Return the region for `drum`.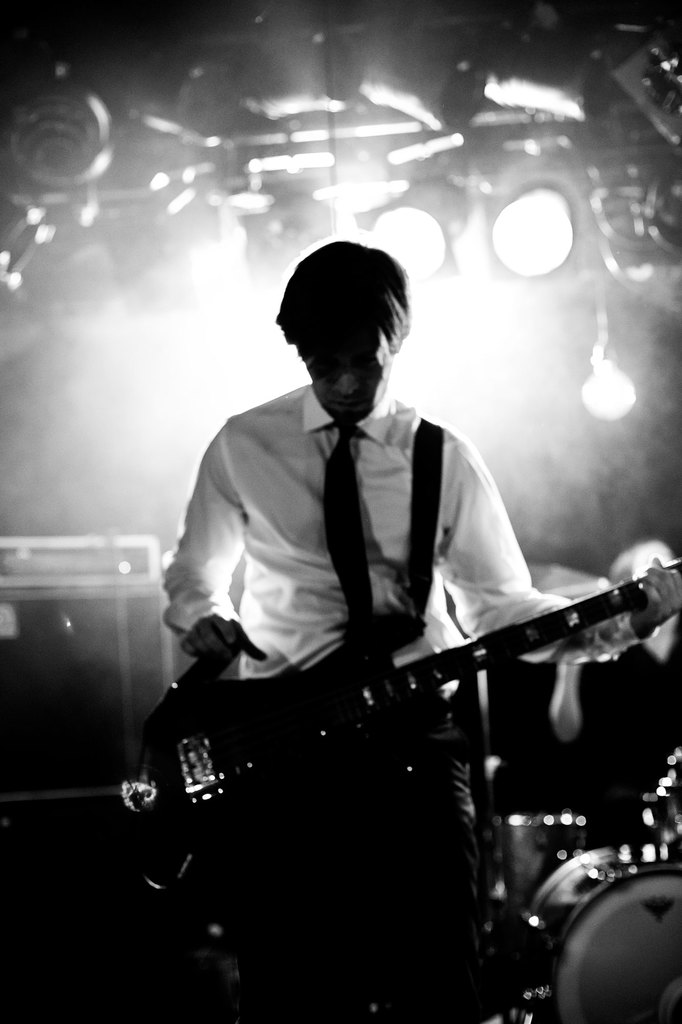
(x1=527, y1=844, x2=681, y2=1023).
